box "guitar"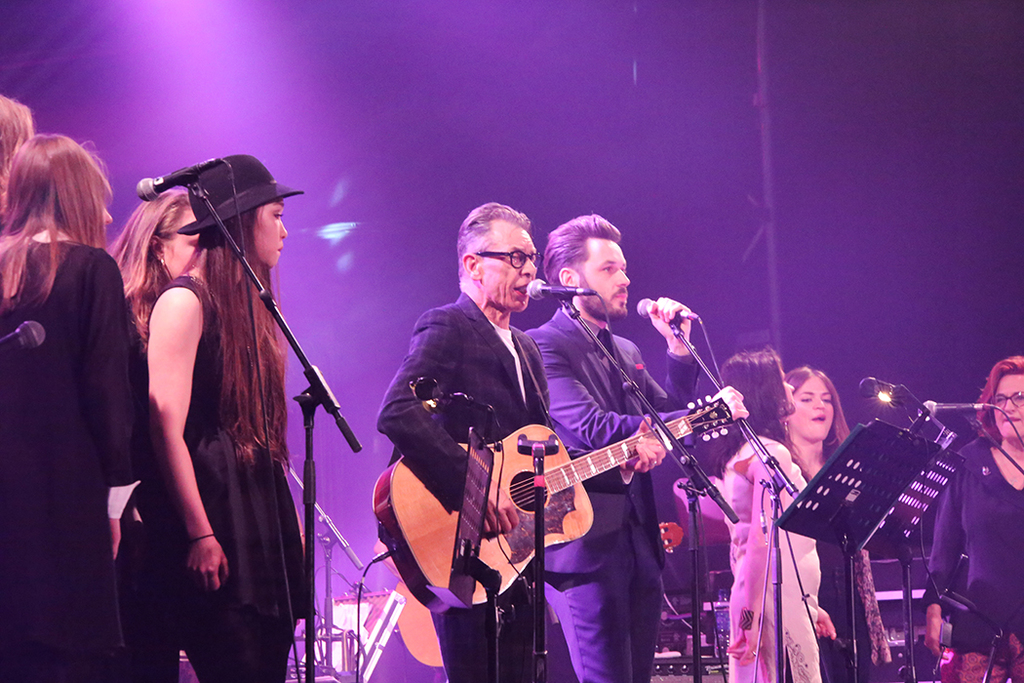
x1=387 y1=379 x2=778 y2=614
